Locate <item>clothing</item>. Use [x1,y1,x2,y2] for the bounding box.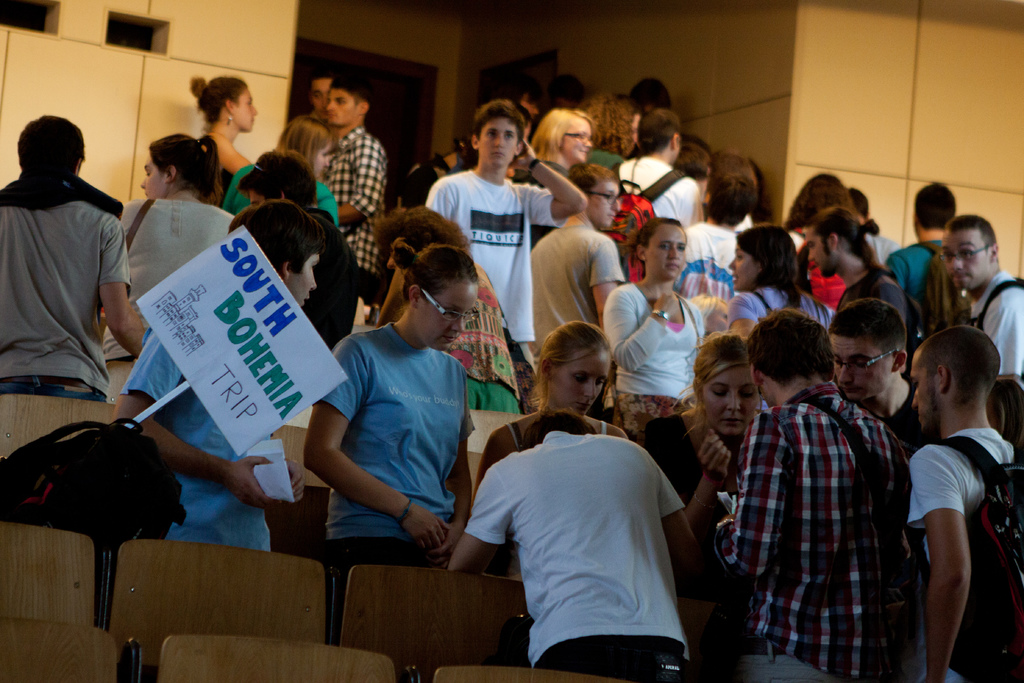
[793,227,847,304].
